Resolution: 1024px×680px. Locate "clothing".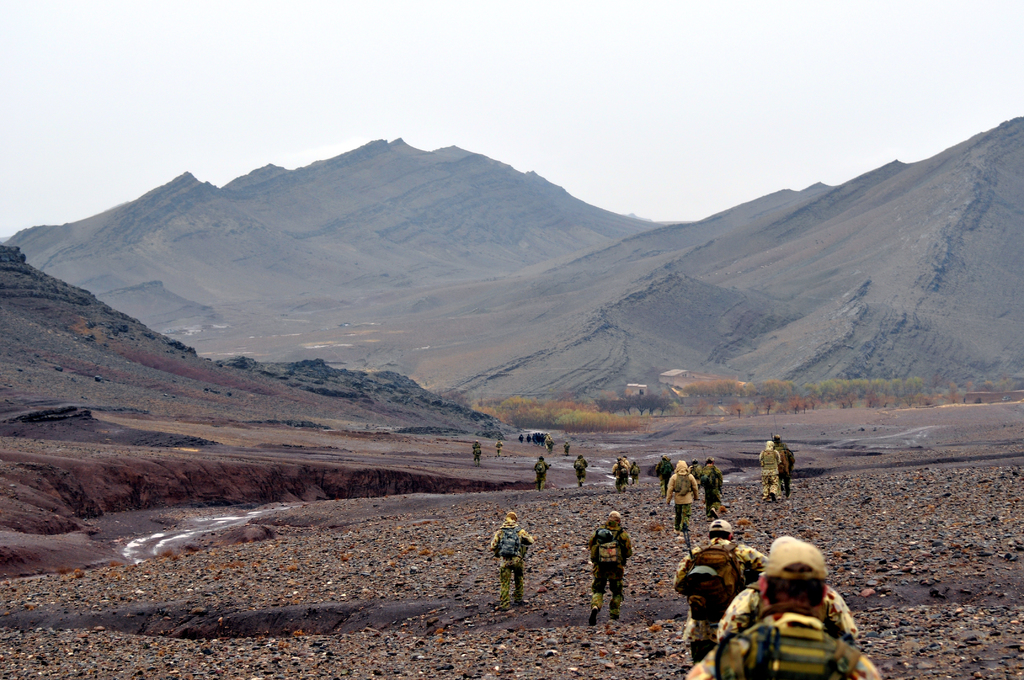
[left=564, top=441, right=570, bottom=455].
